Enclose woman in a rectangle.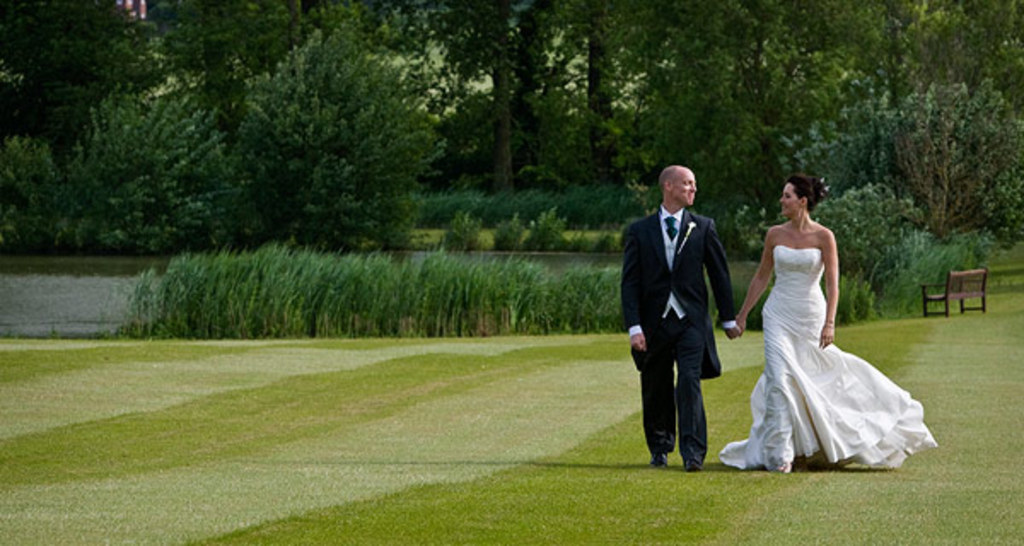
rect(732, 162, 927, 461).
